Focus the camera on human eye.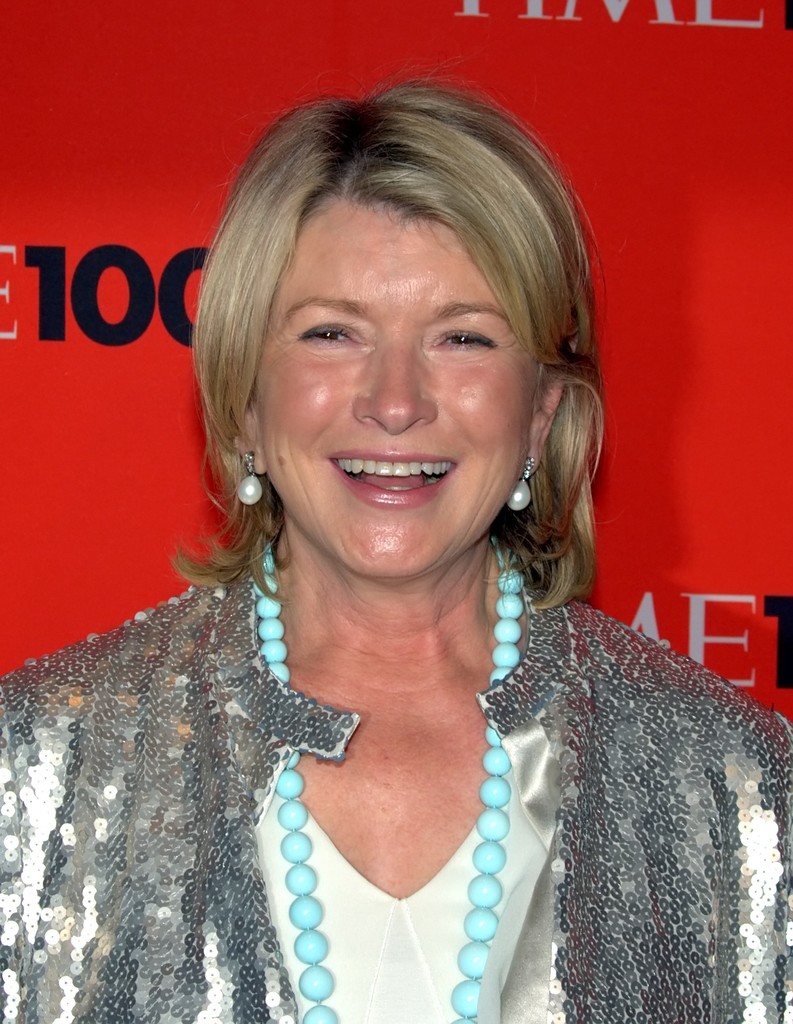
Focus region: bbox=(293, 316, 370, 354).
